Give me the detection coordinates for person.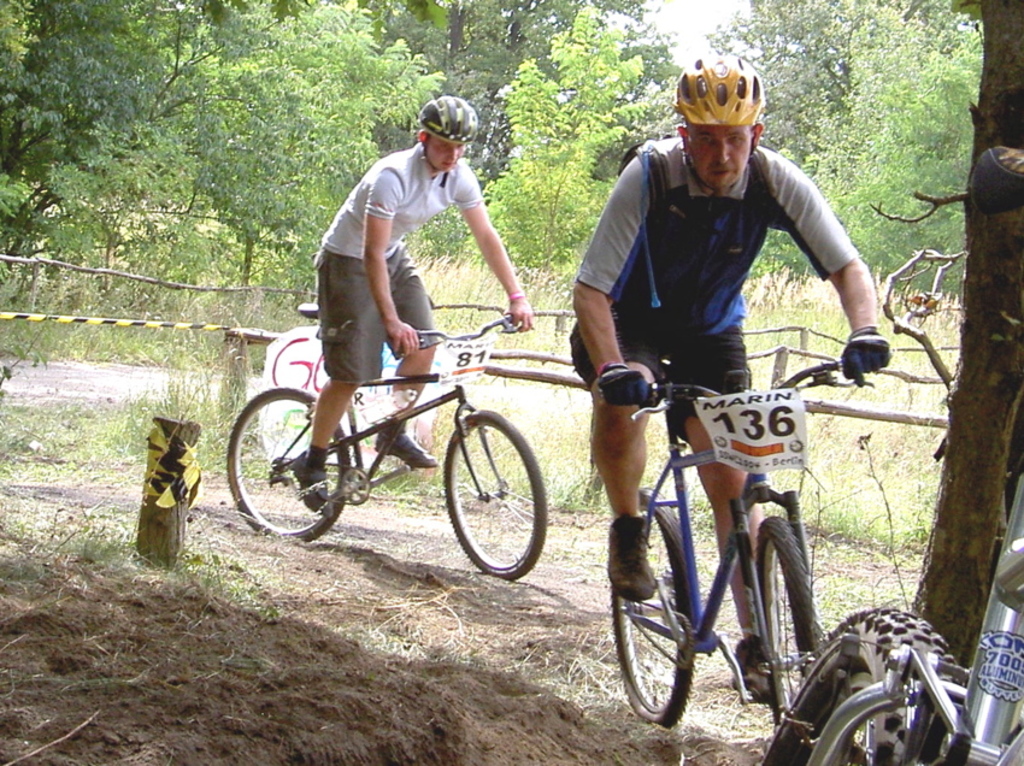
<bbox>564, 53, 895, 706</bbox>.
